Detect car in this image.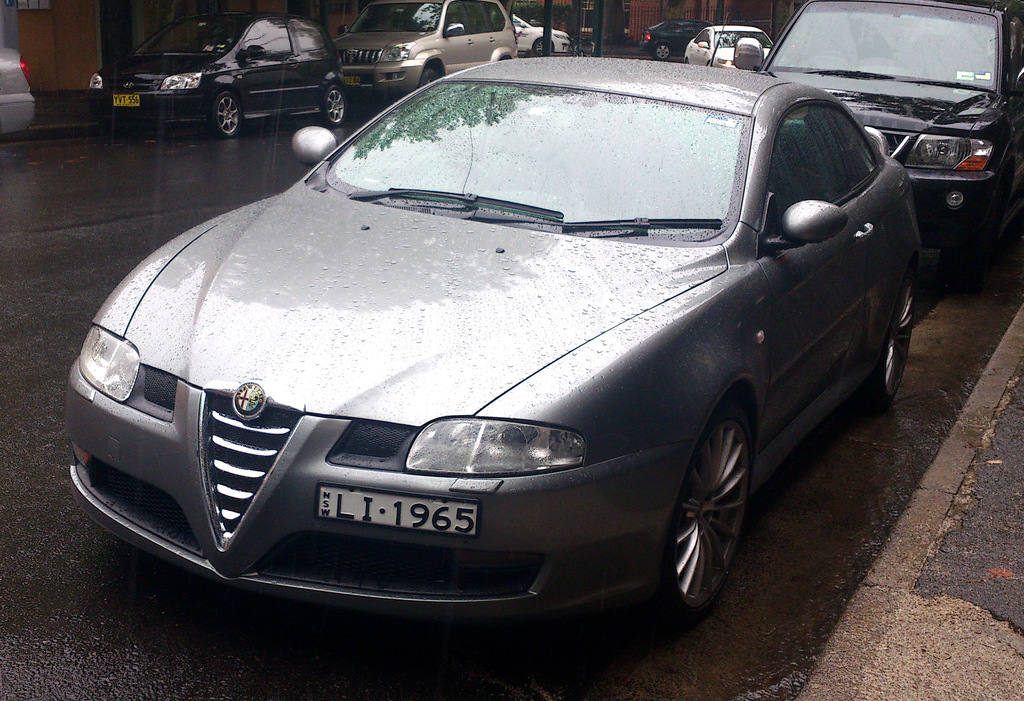
Detection: <bbox>333, 0, 524, 93</bbox>.
